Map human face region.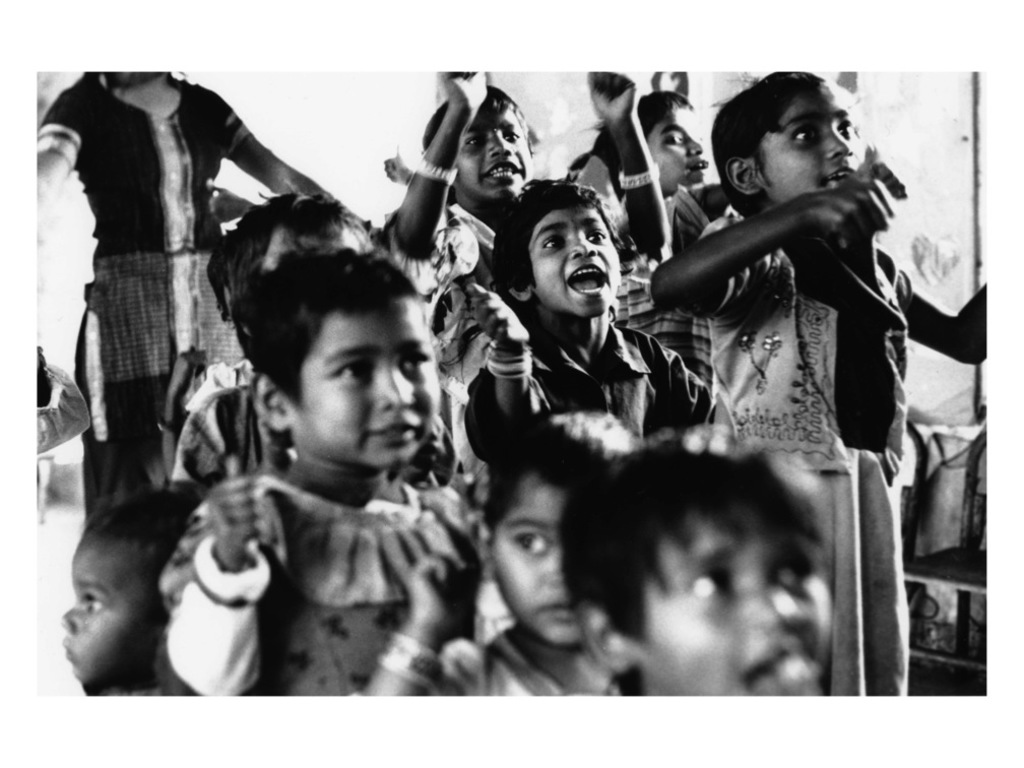
Mapped to <box>752,80,849,205</box>.
